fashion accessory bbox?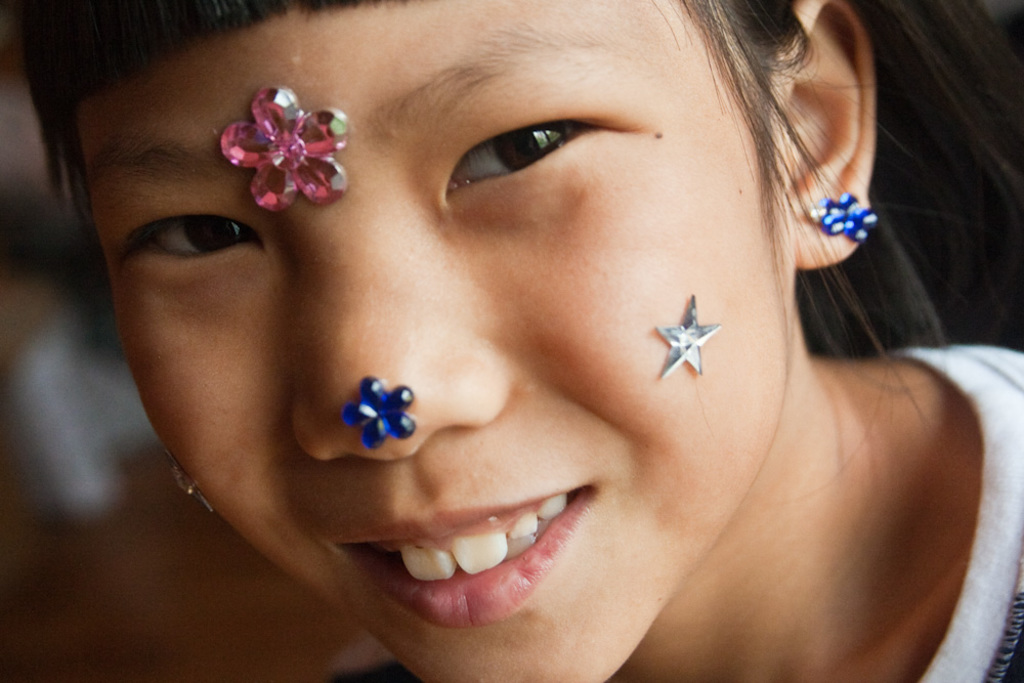
box=[219, 83, 353, 214]
